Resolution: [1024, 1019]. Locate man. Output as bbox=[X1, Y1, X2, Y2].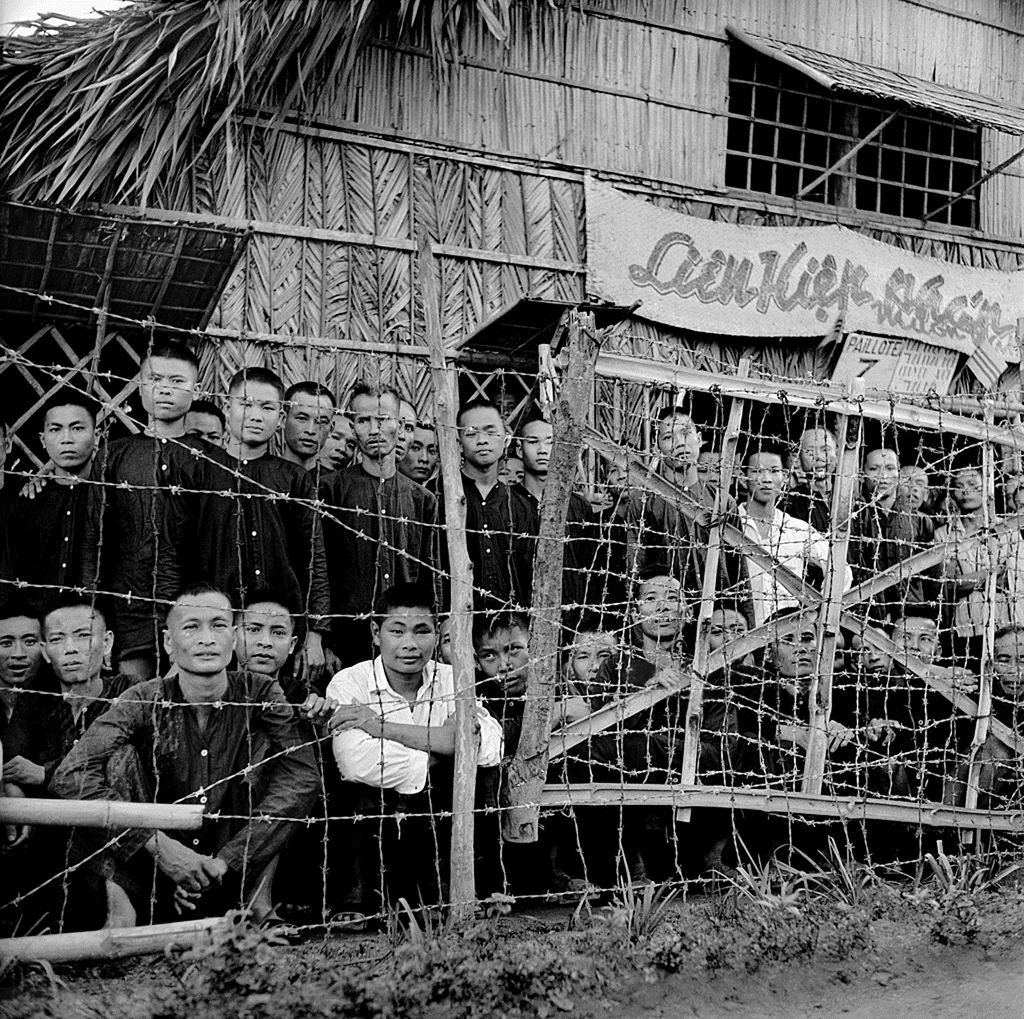
bbox=[934, 636, 1023, 862].
